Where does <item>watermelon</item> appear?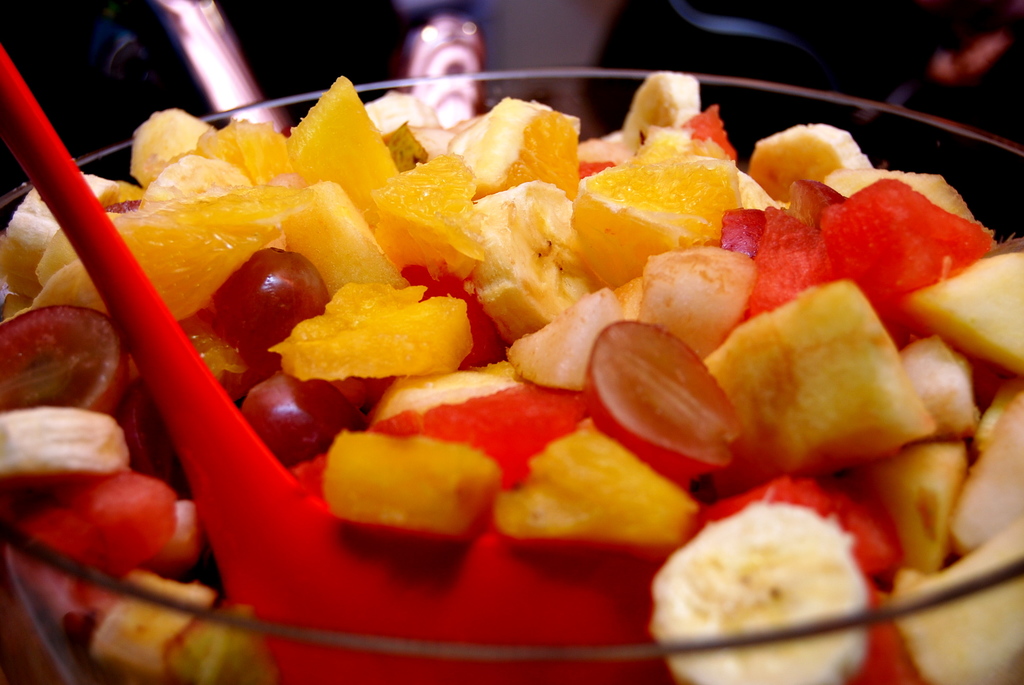
Appears at region(414, 262, 502, 365).
